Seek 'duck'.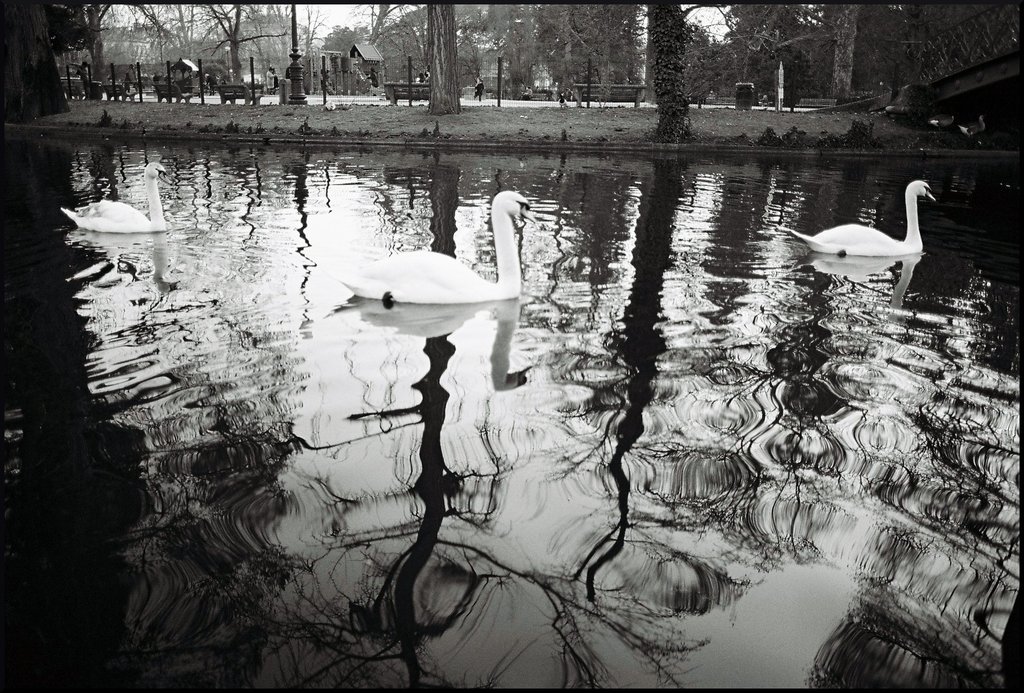
bbox(54, 162, 173, 238).
